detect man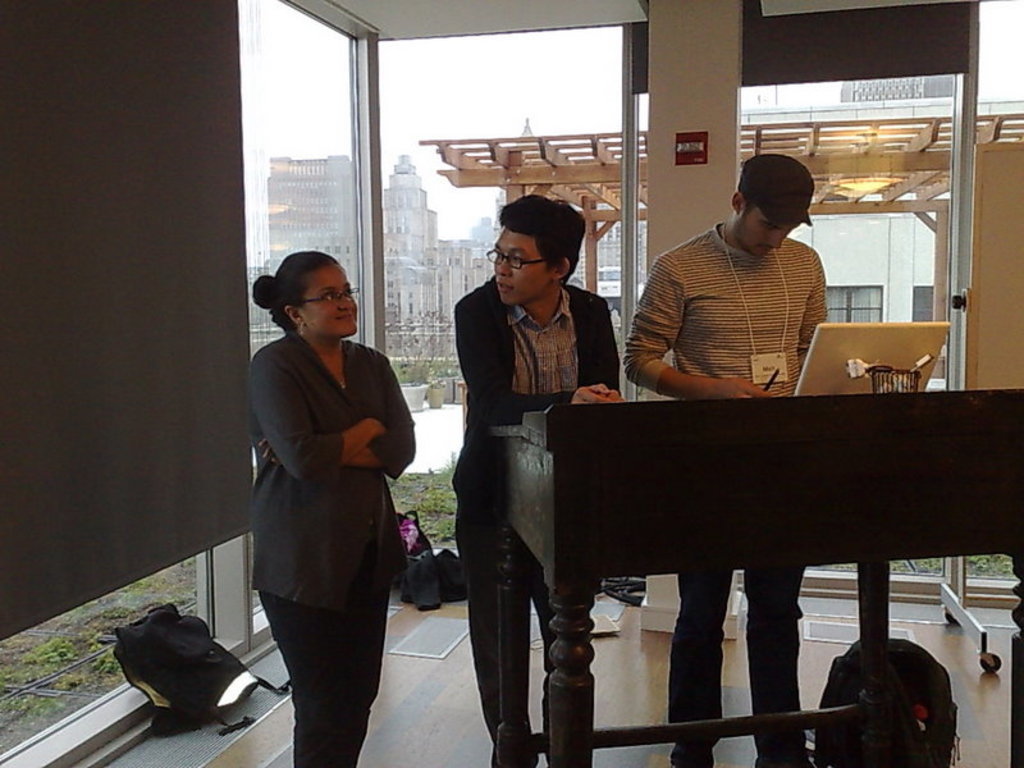
box(618, 151, 829, 767)
